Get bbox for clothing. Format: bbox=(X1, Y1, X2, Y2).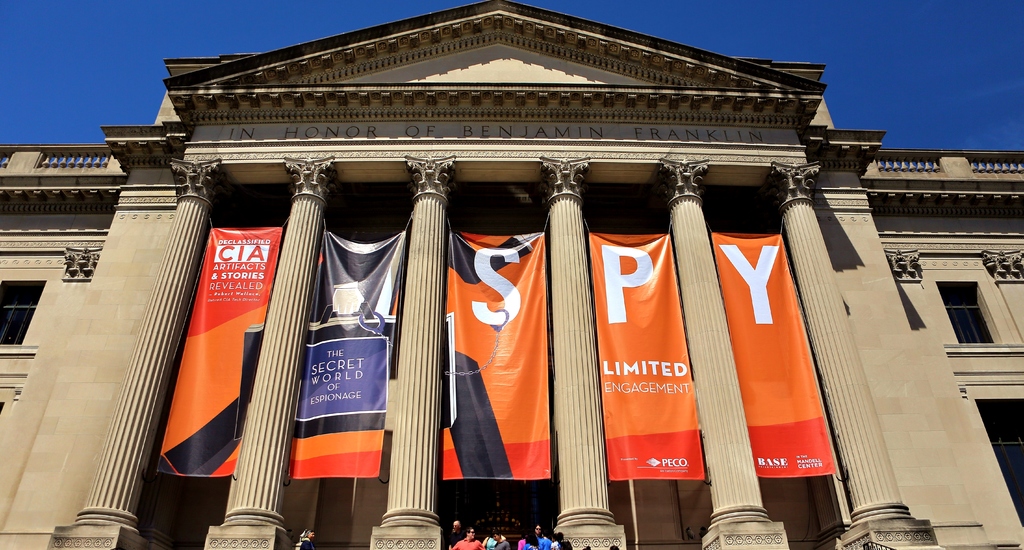
bbox=(536, 531, 553, 549).
